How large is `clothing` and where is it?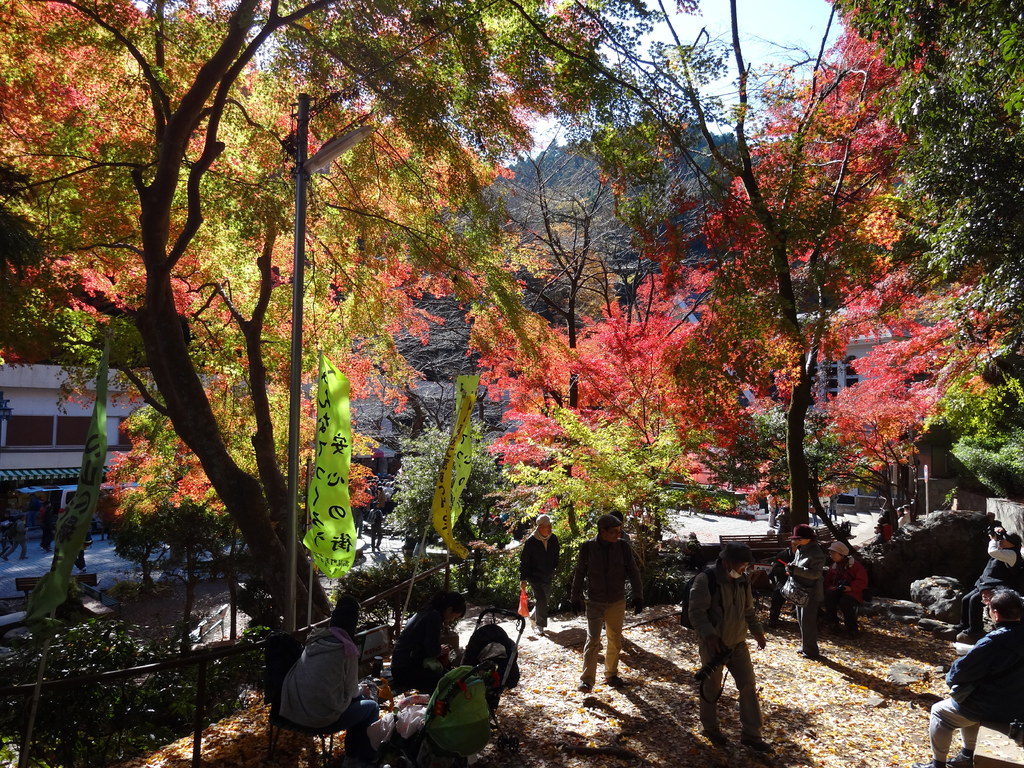
Bounding box: rect(570, 540, 645, 682).
